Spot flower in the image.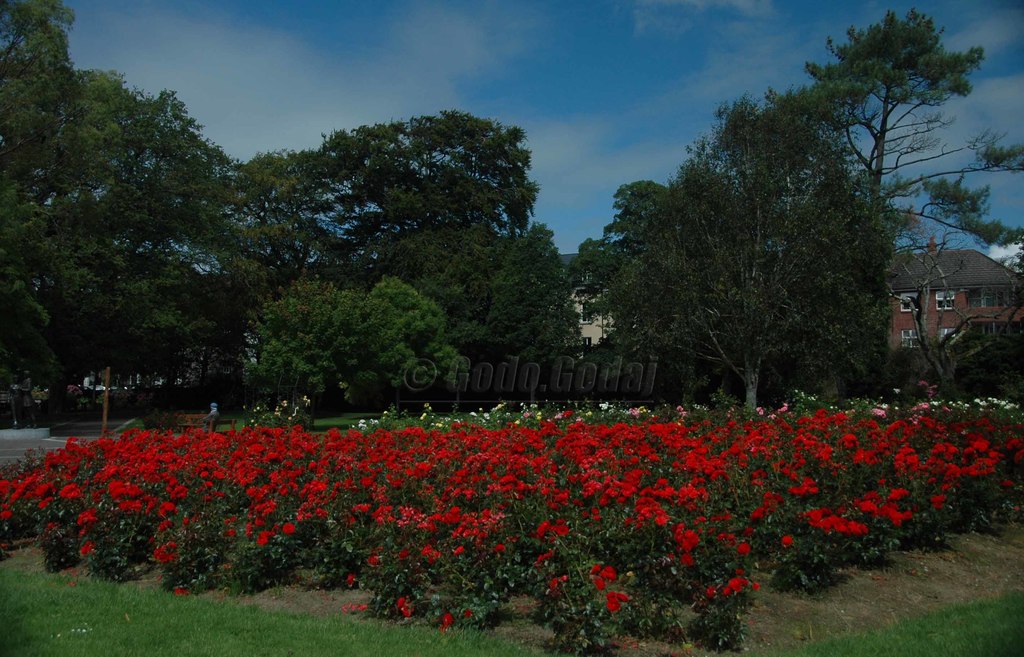
flower found at 753, 581, 765, 593.
